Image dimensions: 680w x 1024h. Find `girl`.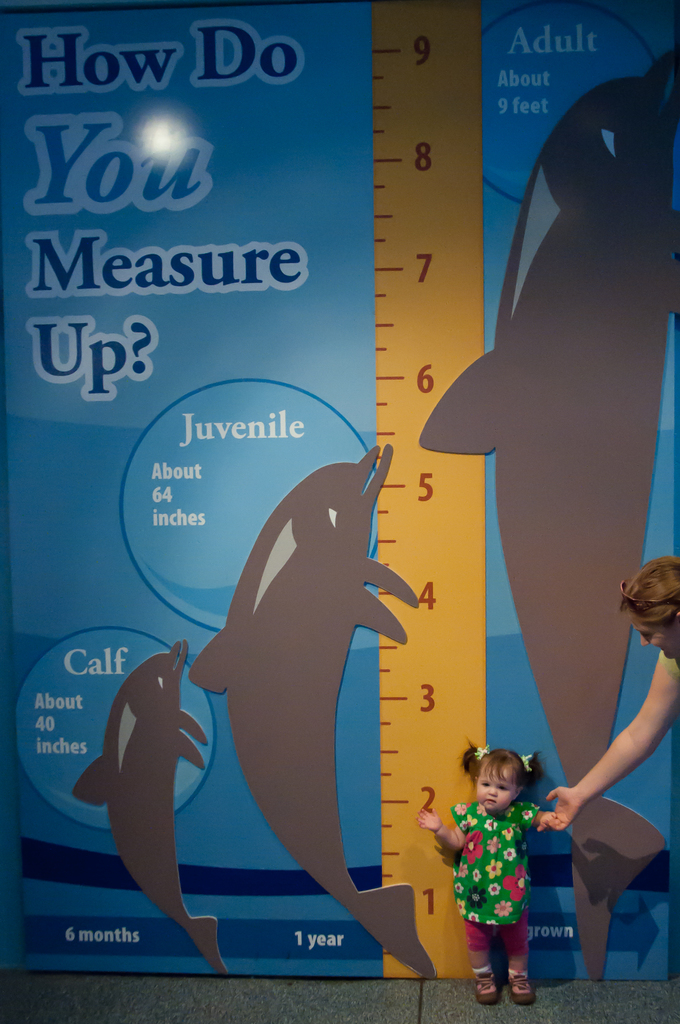
411/736/559/1009.
